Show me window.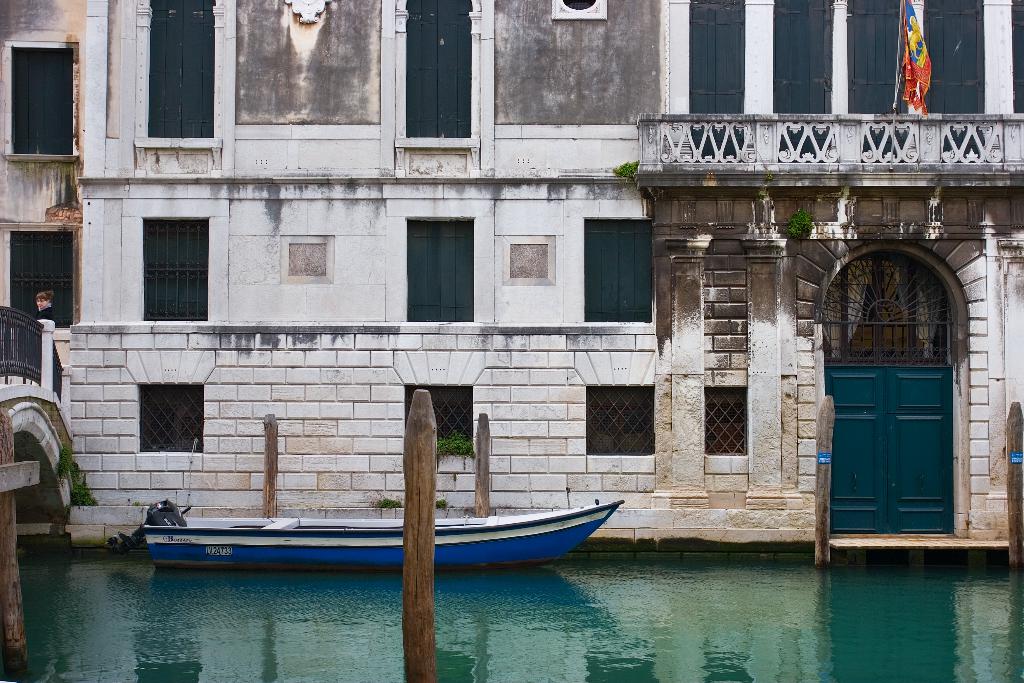
window is here: bbox(701, 384, 748, 458).
